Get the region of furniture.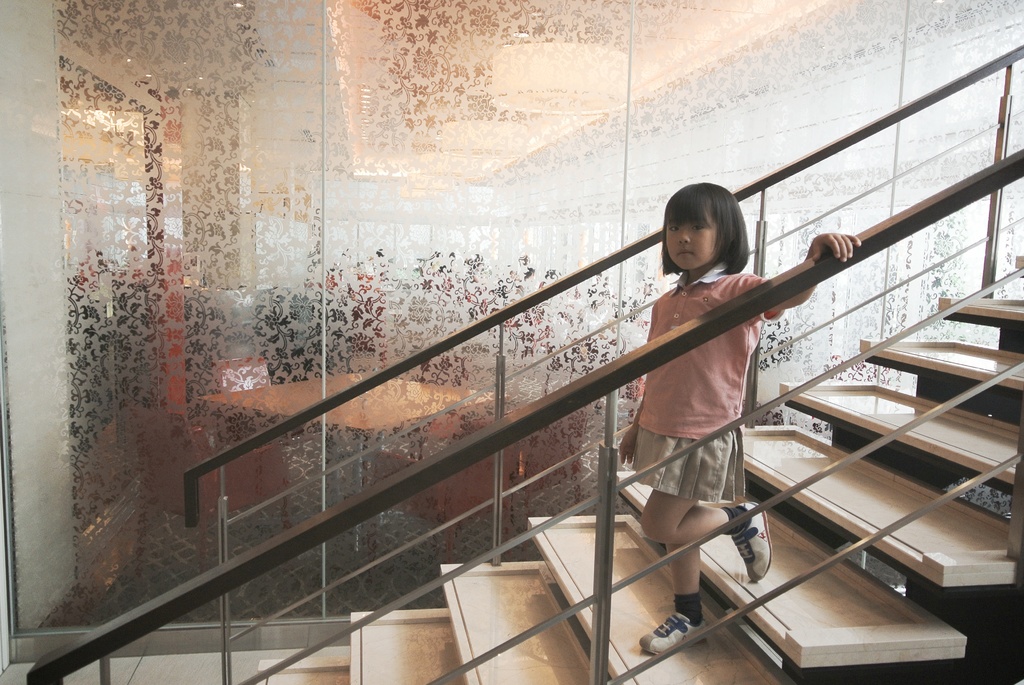
rect(135, 402, 287, 574).
